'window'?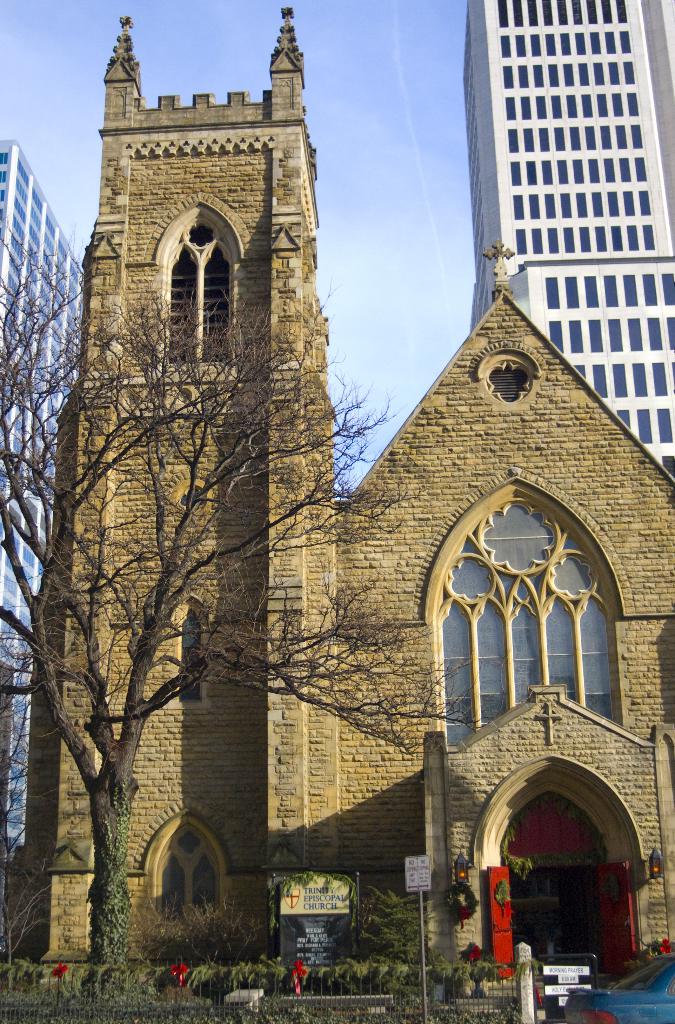
box(454, 488, 624, 721)
